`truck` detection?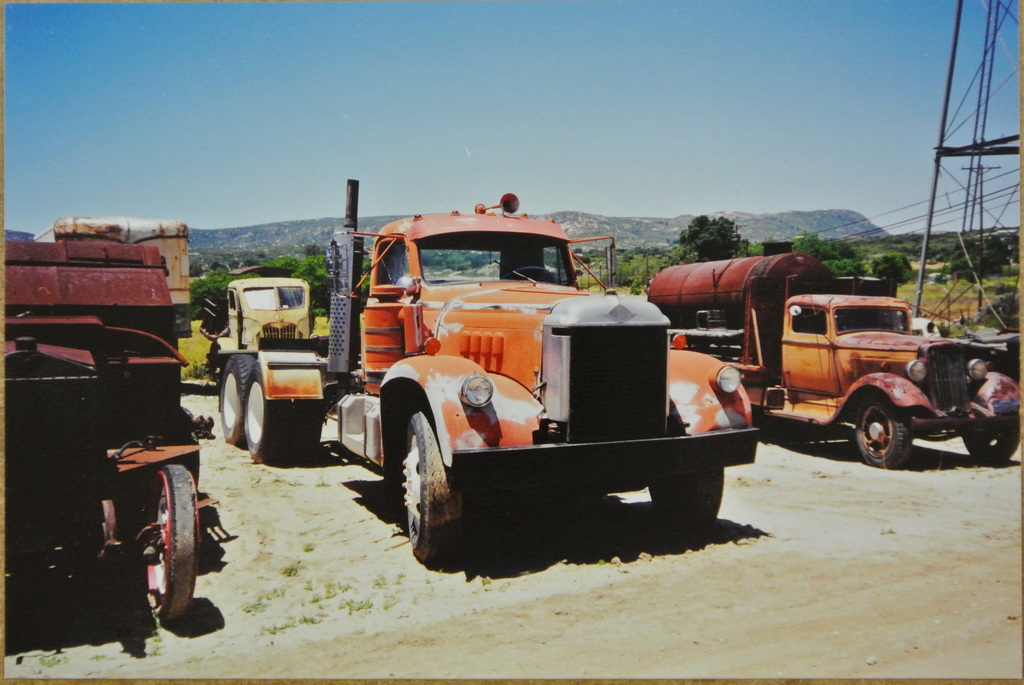
bbox=[194, 262, 315, 380]
